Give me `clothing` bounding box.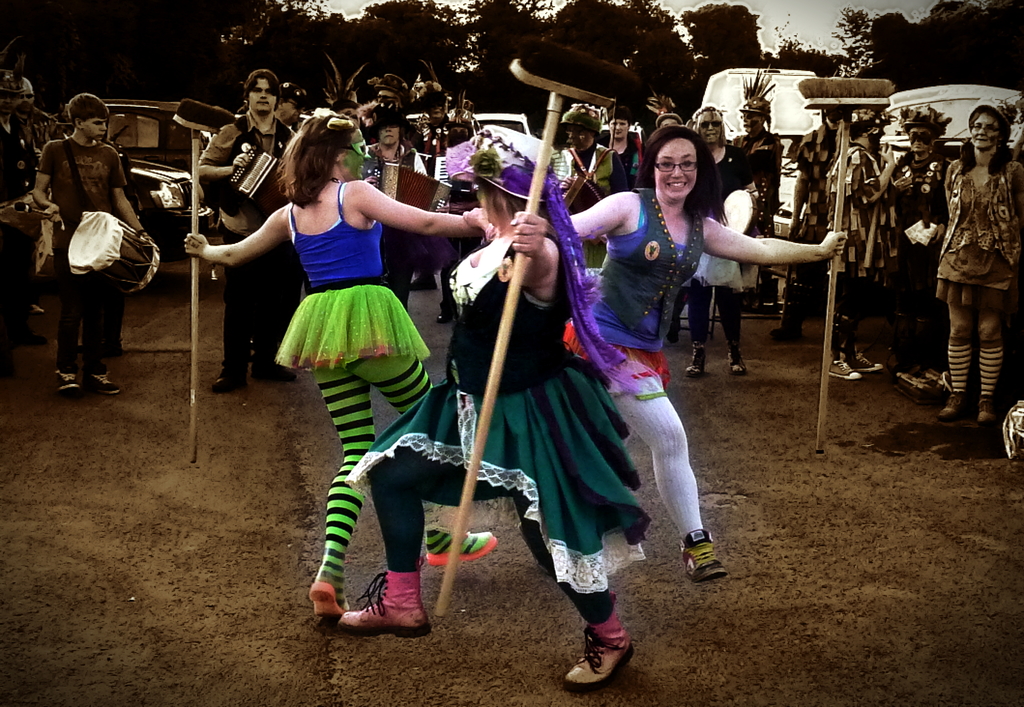
x1=824 y1=139 x2=893 y2=359.
